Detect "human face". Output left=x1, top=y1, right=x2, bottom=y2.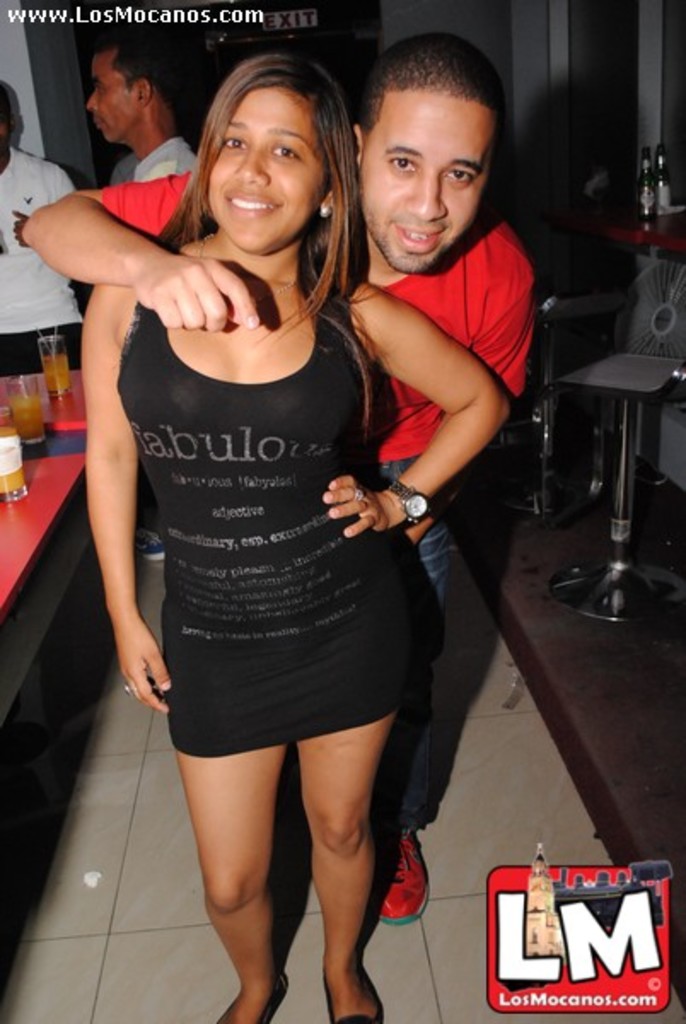
left=87, top=51, right=126, bottom=140.
